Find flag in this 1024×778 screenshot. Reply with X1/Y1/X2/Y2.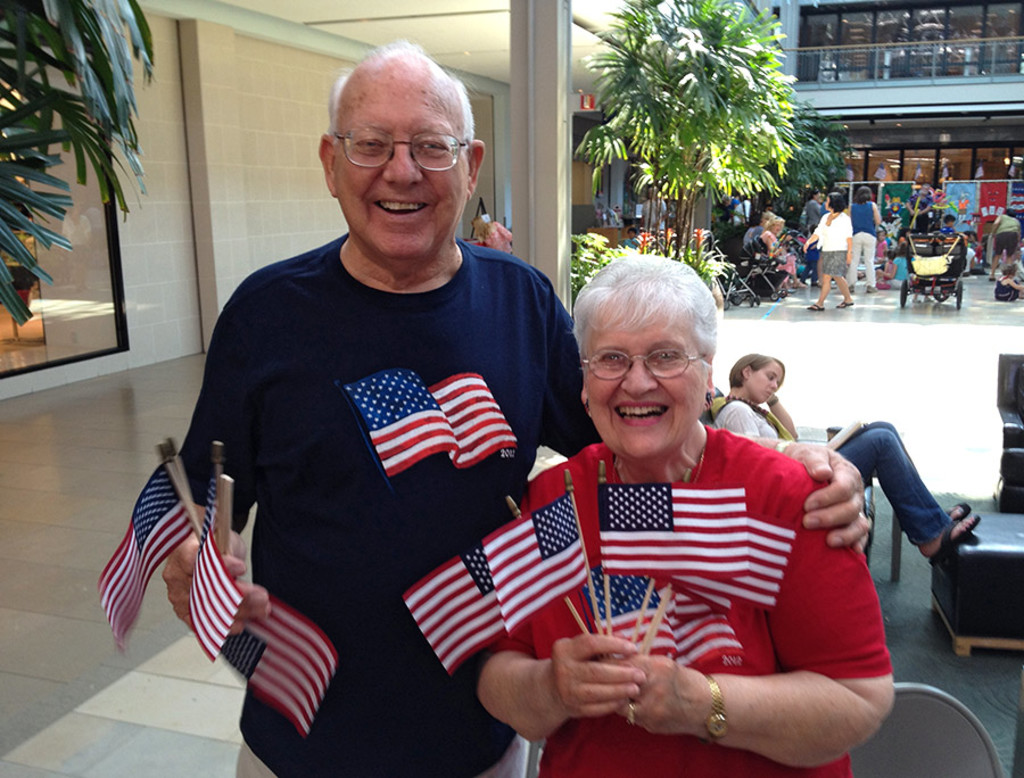
187/471/246/672.
